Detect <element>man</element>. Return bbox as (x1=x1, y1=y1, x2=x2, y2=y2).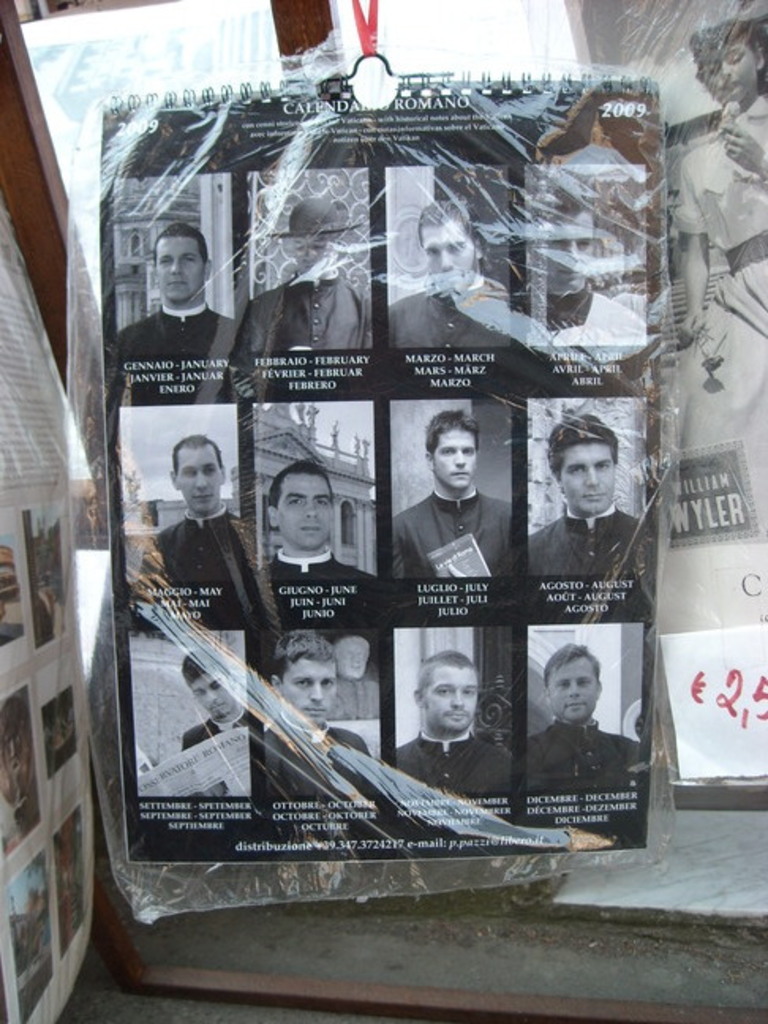
(x1=389, y1=199, x2=518, y2=349).
